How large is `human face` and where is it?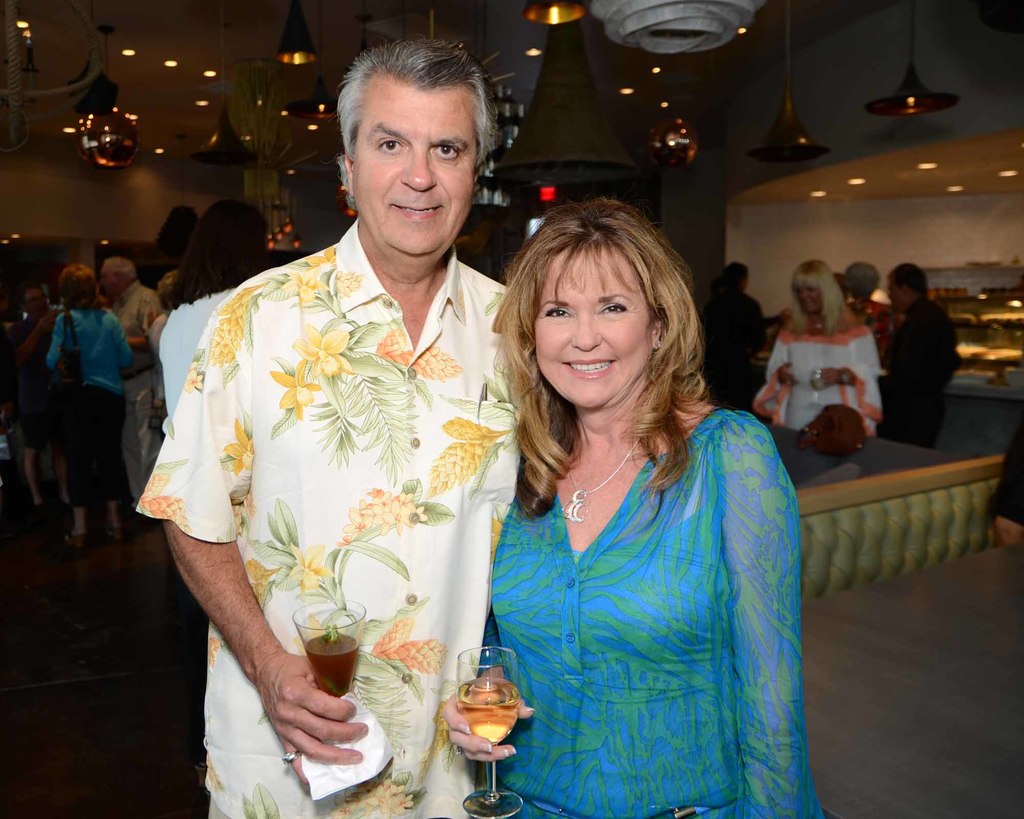
Bounding box: {"left": 796, "top": 287, "right": 820, "bottom": 310}.
